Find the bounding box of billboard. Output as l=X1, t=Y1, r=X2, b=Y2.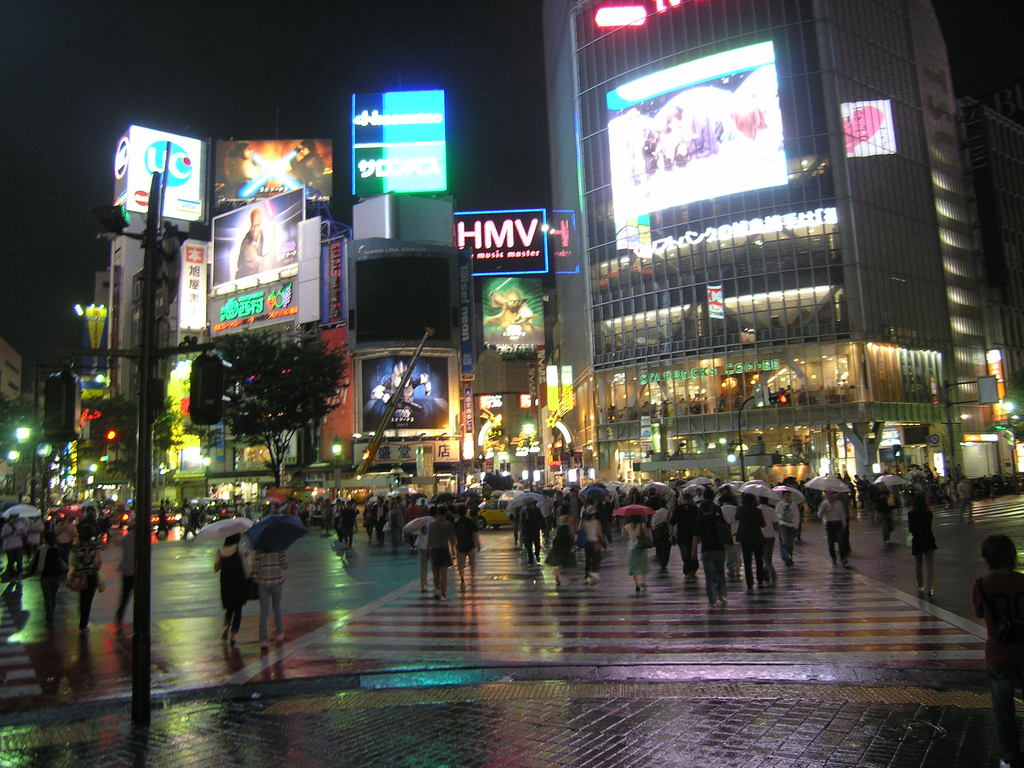
l=486, t=274, r=547, b=355.
